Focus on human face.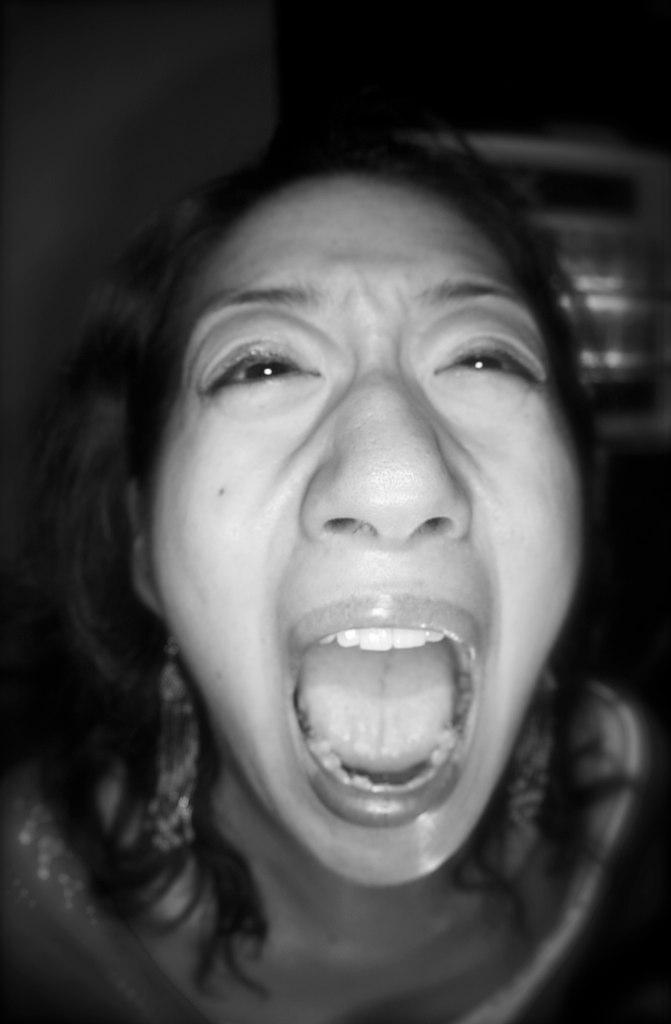
Focused at crop(152, 173, 590, 887).
